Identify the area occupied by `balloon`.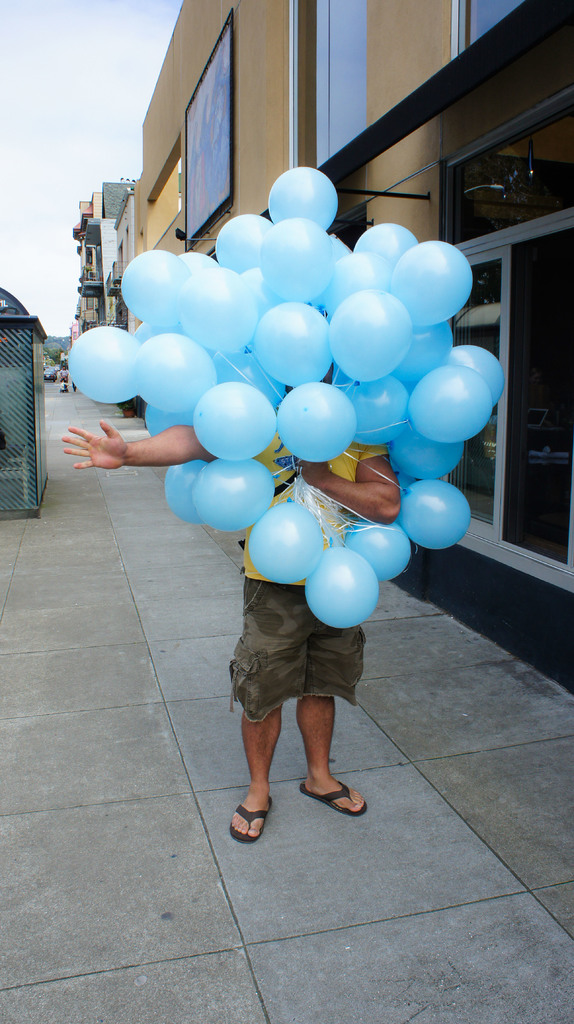
Area: {"x1": 255, "y1": 300, "x2": 336, "y2": 390}.
